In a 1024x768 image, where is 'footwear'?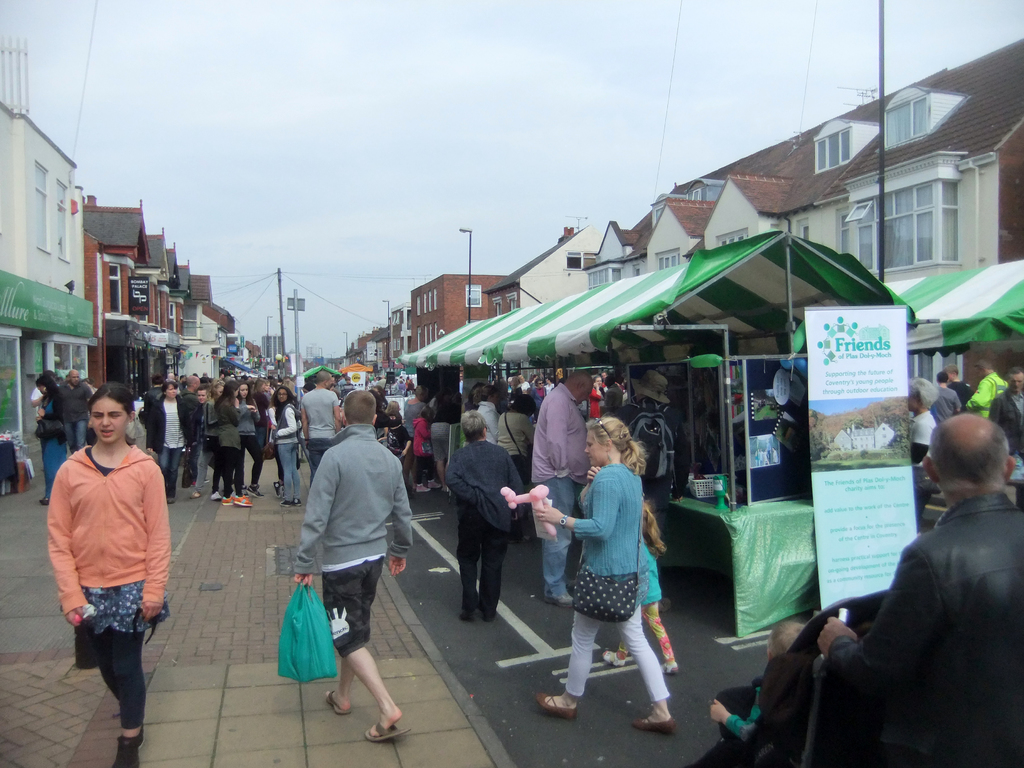
(left=429, top=480, right=442, bottom=488).
